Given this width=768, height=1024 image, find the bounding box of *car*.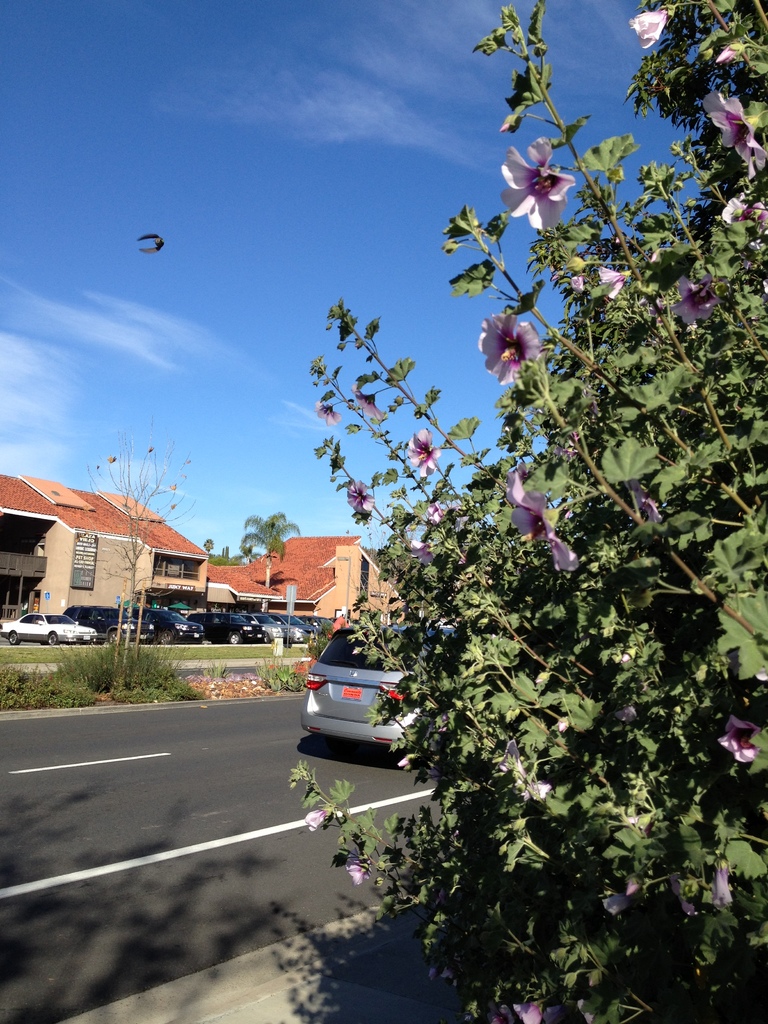
locate(291, 621, 450, 748).
